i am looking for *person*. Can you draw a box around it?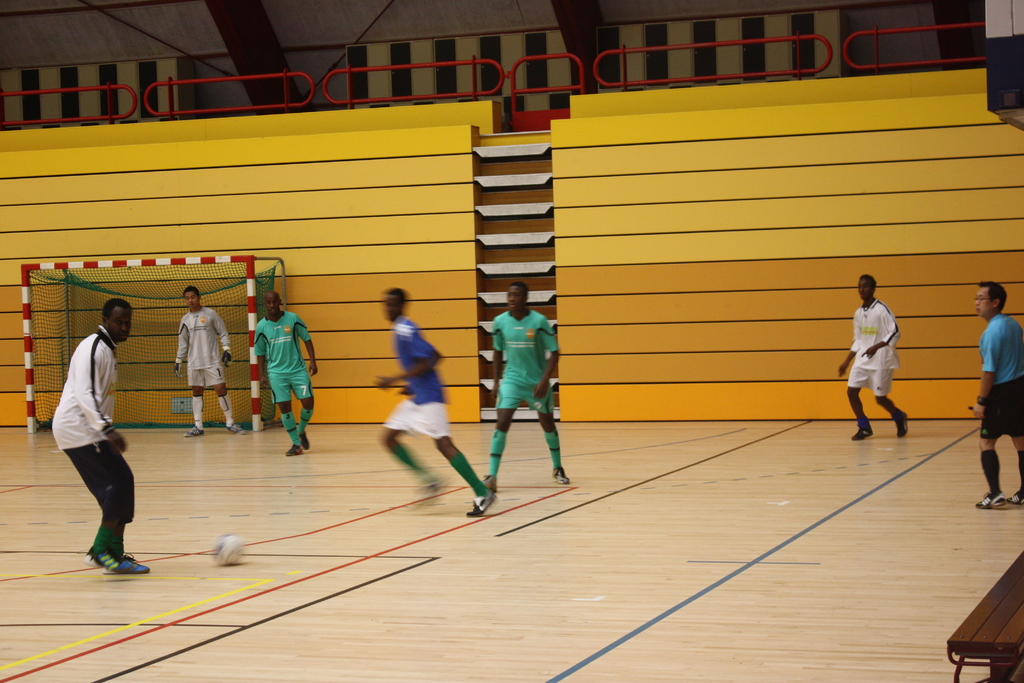
Sure, the bounding box is Rect(253, 288, 319, 456).
